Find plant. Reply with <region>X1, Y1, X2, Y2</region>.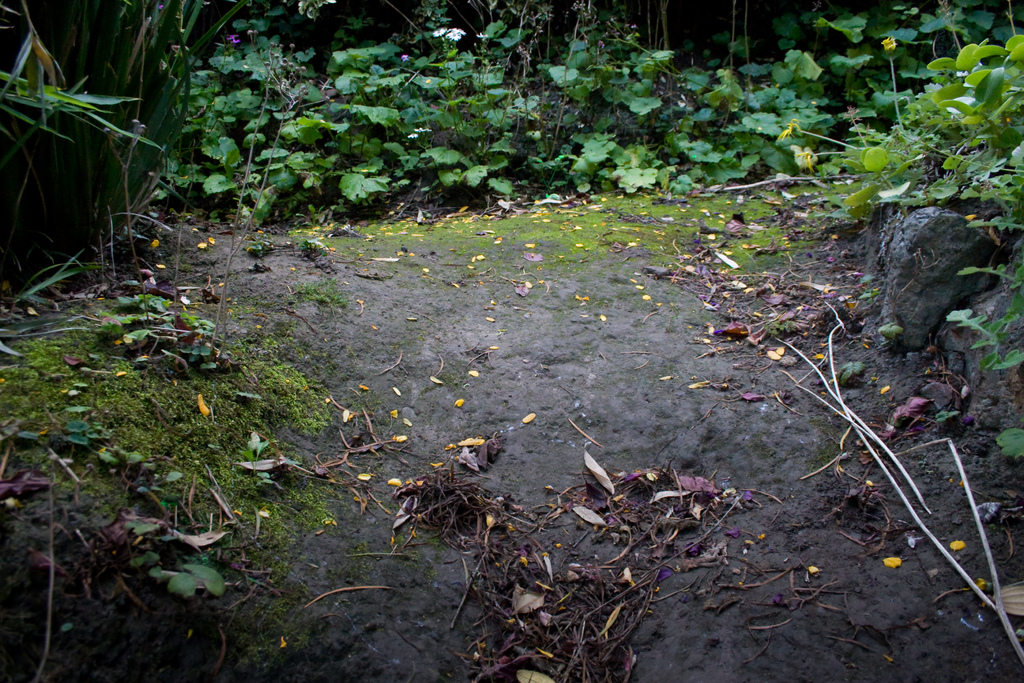
<region>858, 265, 886, 304</region>.
